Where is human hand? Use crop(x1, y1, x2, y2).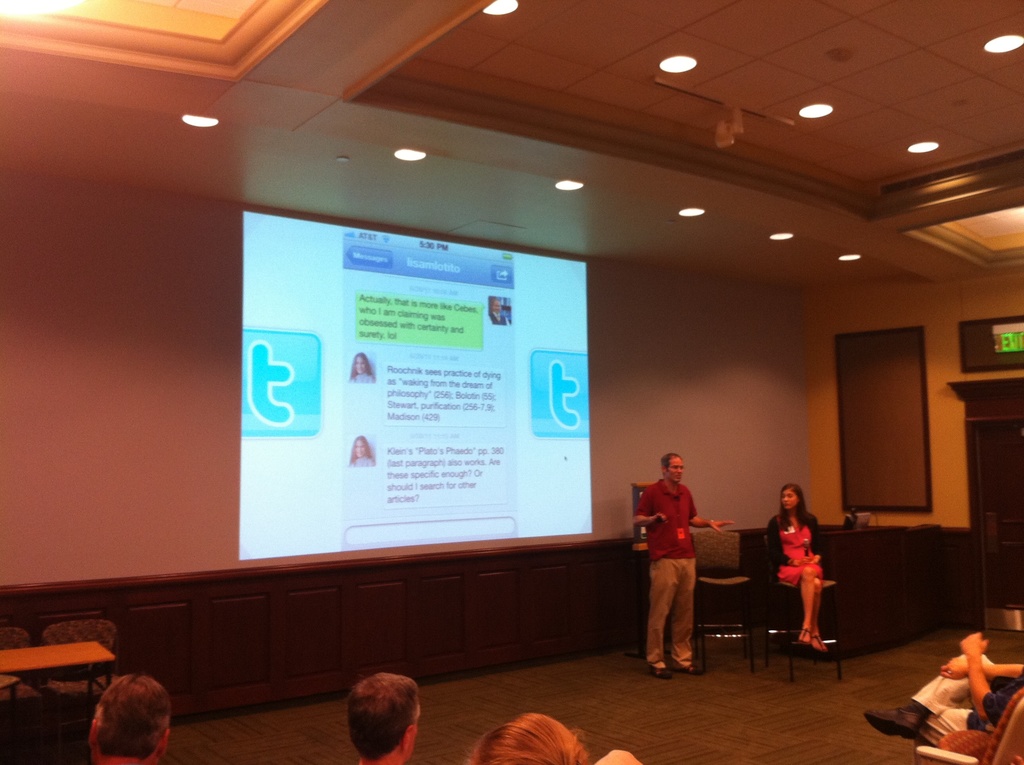
crop(940, 655, 969, 680).
